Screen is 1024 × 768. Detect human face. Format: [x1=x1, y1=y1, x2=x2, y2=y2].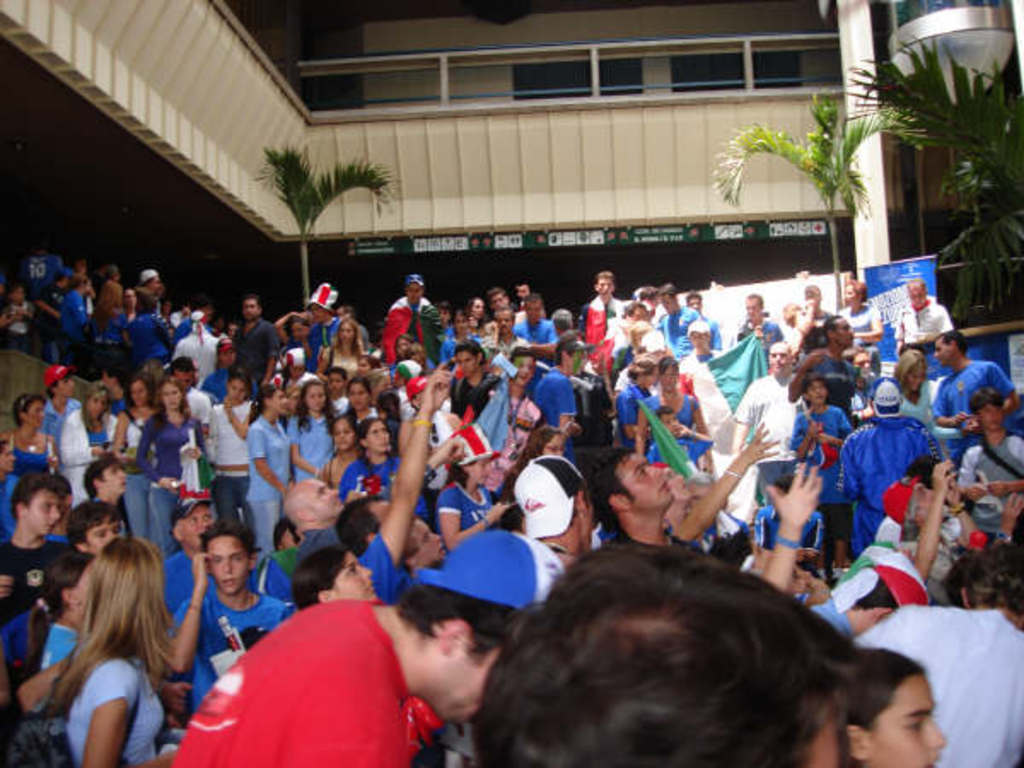
[x1=930, y1=331, x2=954, y2=367].
